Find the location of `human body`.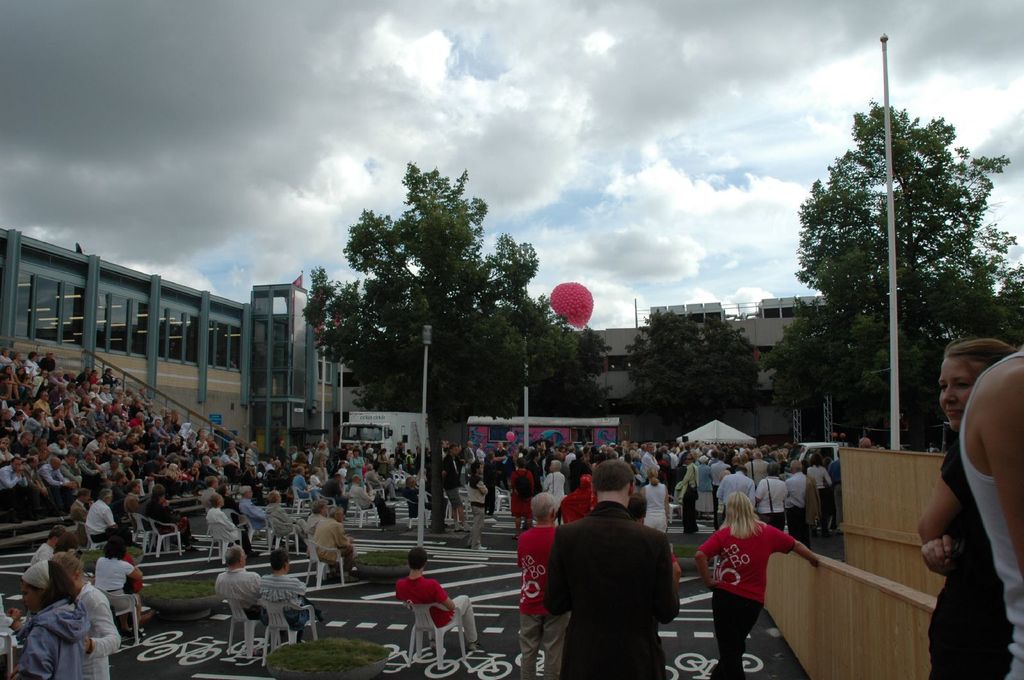
Location: locate(309, 475, 319, 487).
